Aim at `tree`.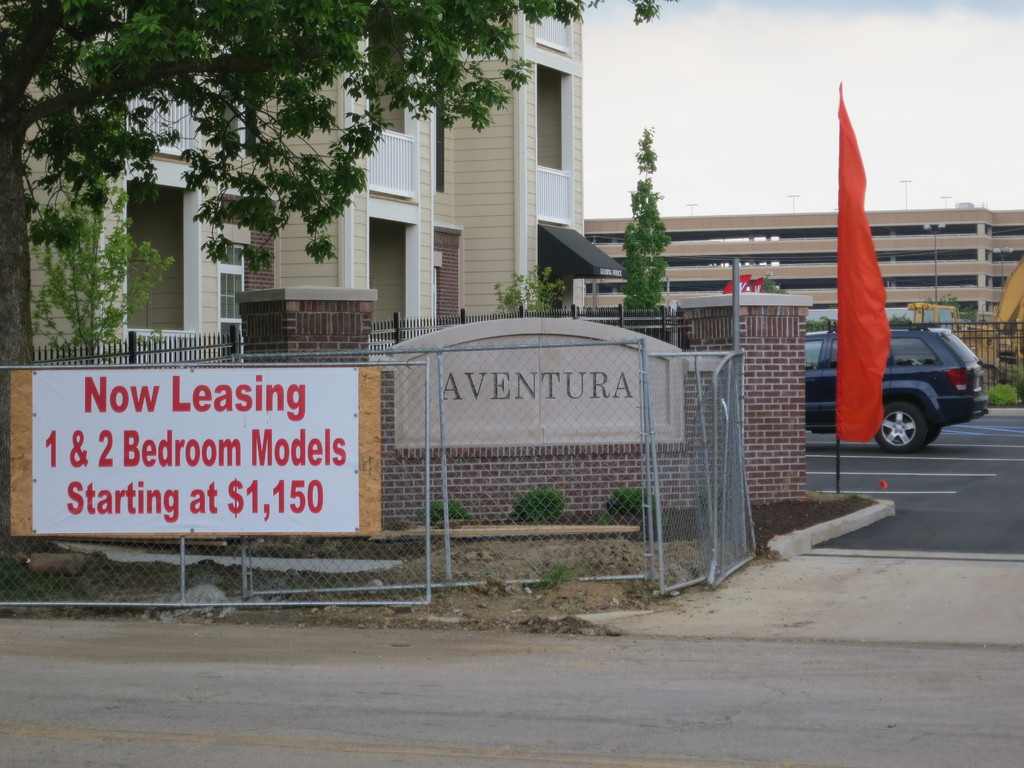
Aimed at {"left": 923, "top": 294, "right": 975, "bottom": 326}.
